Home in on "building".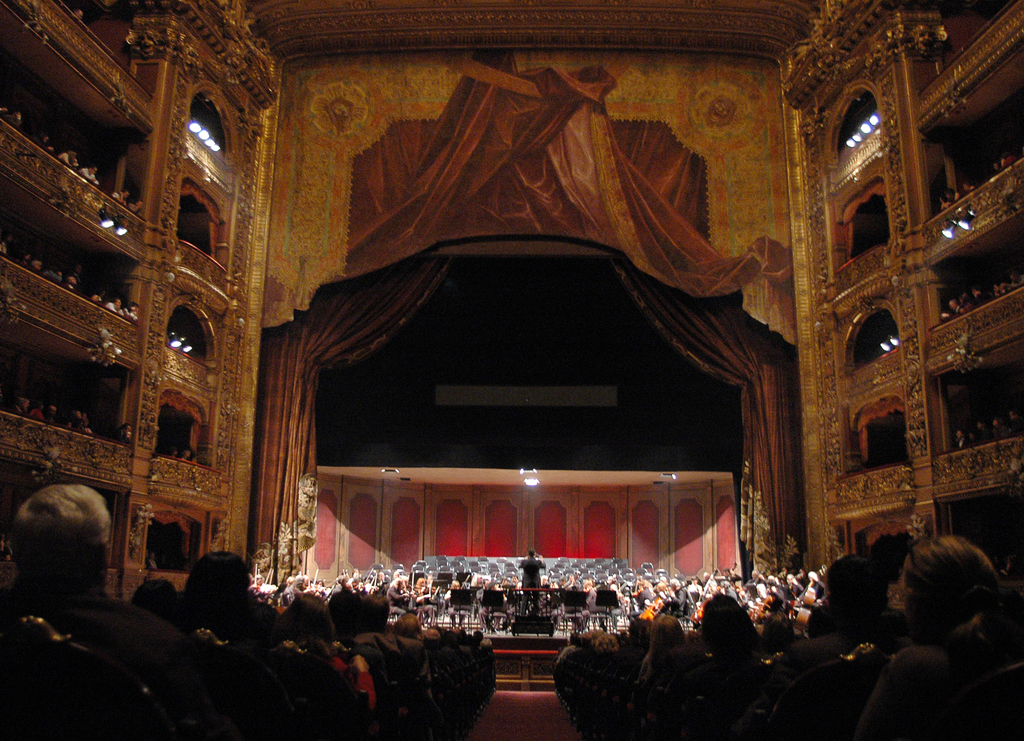
Homed in at 0 0 1022 740.
